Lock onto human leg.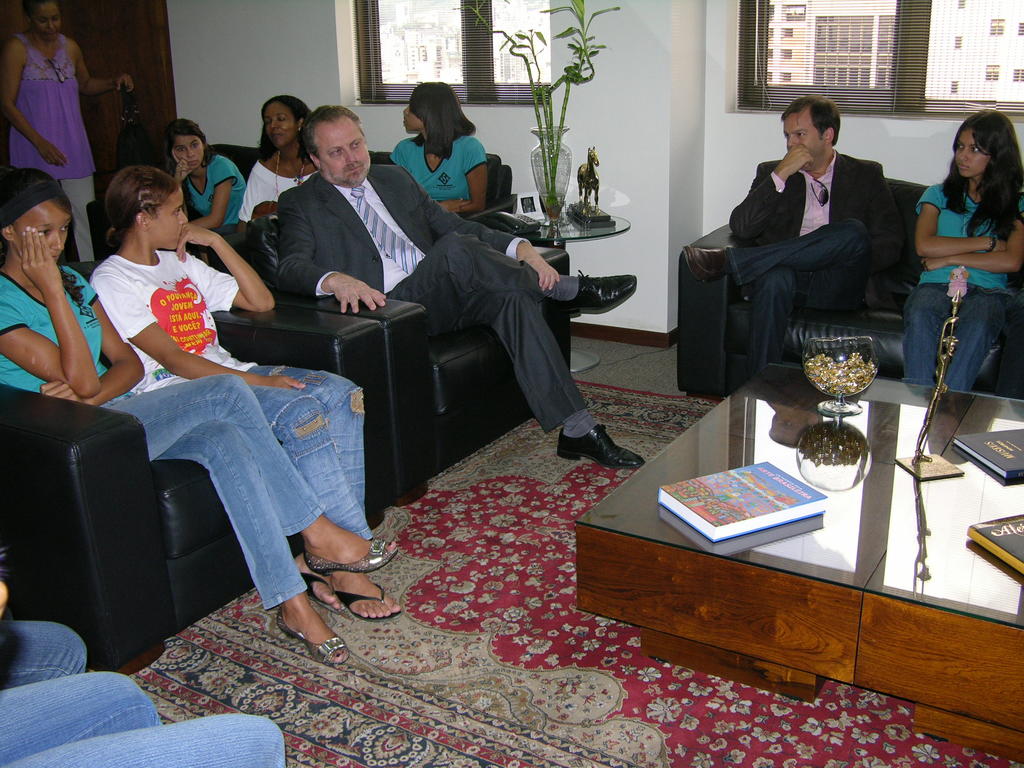
Locked: x1=104, y1=390, x2=403, y2=570.
